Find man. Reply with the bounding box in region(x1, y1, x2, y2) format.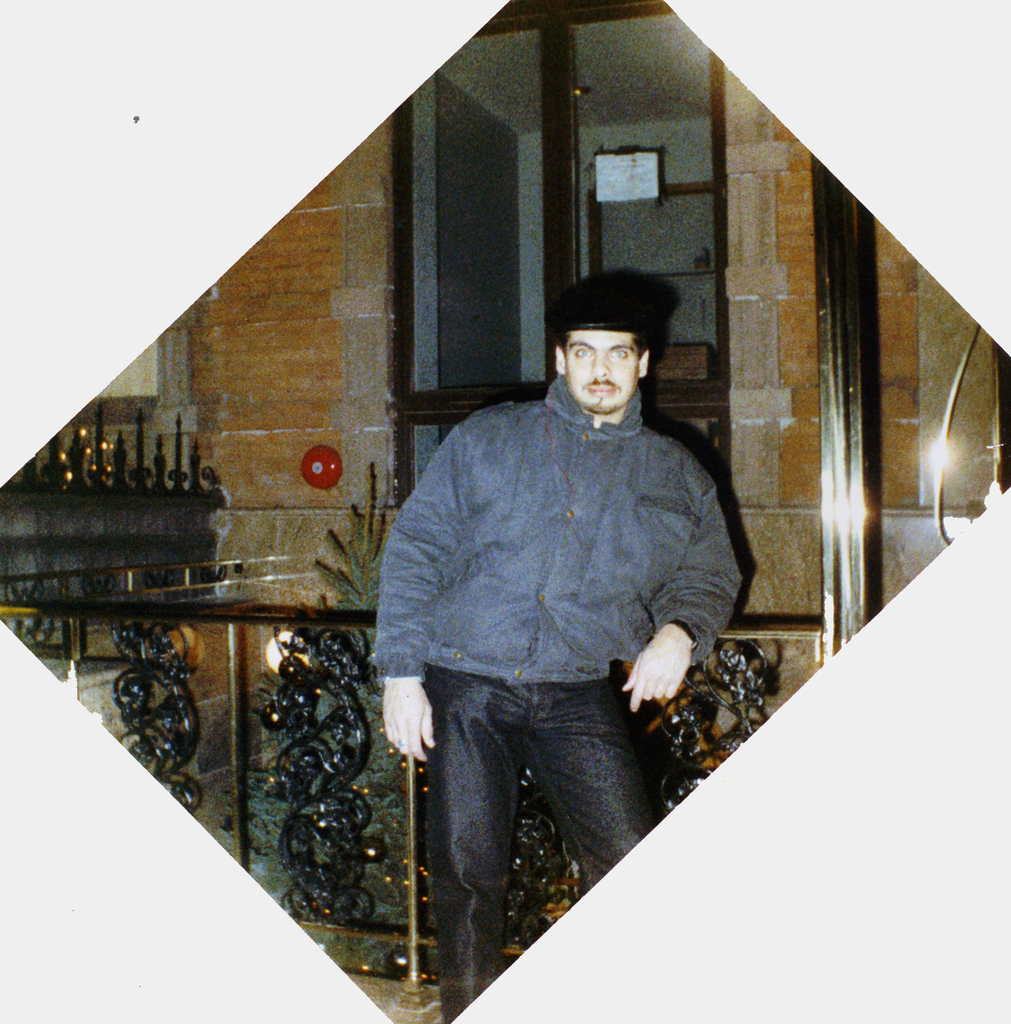
region(360, 239, 756, 1023).
